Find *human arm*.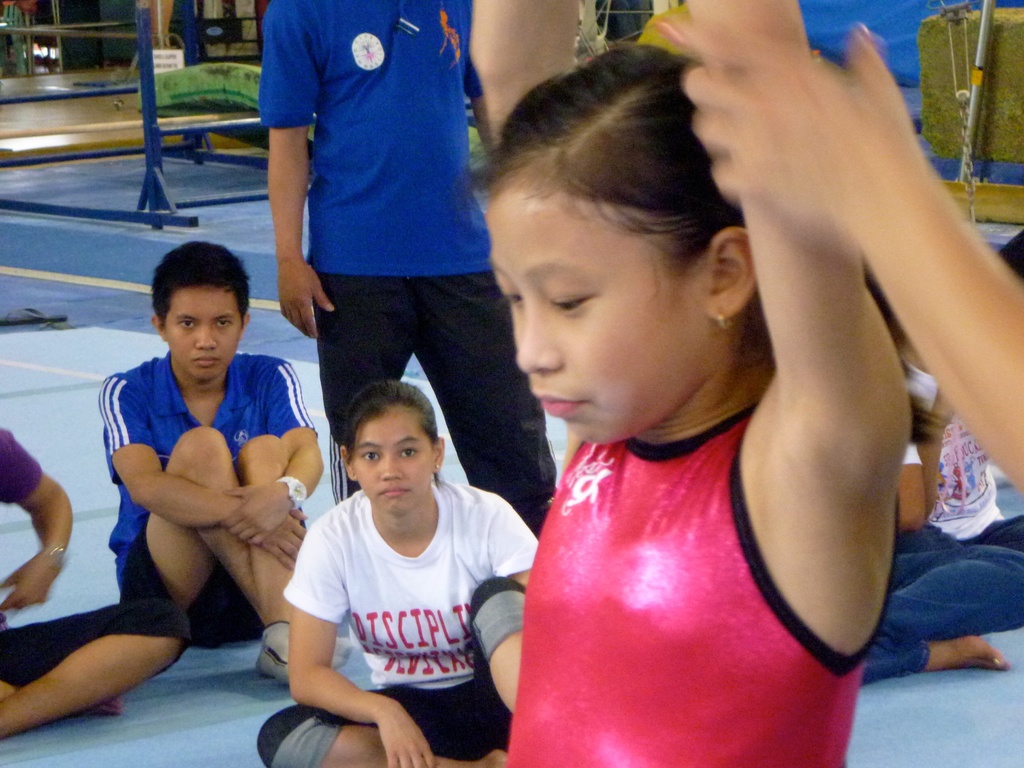
(x1=466, y1=0, x2=580, y2=138).
